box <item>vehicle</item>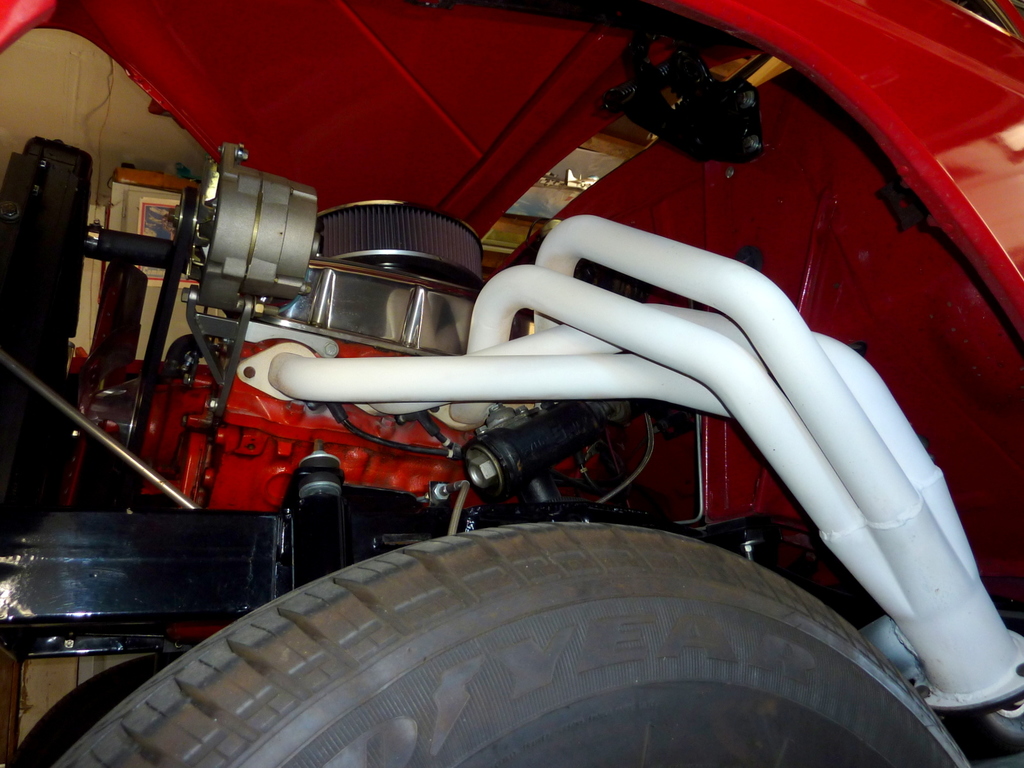
l=17, t=34, r=998, b=758
